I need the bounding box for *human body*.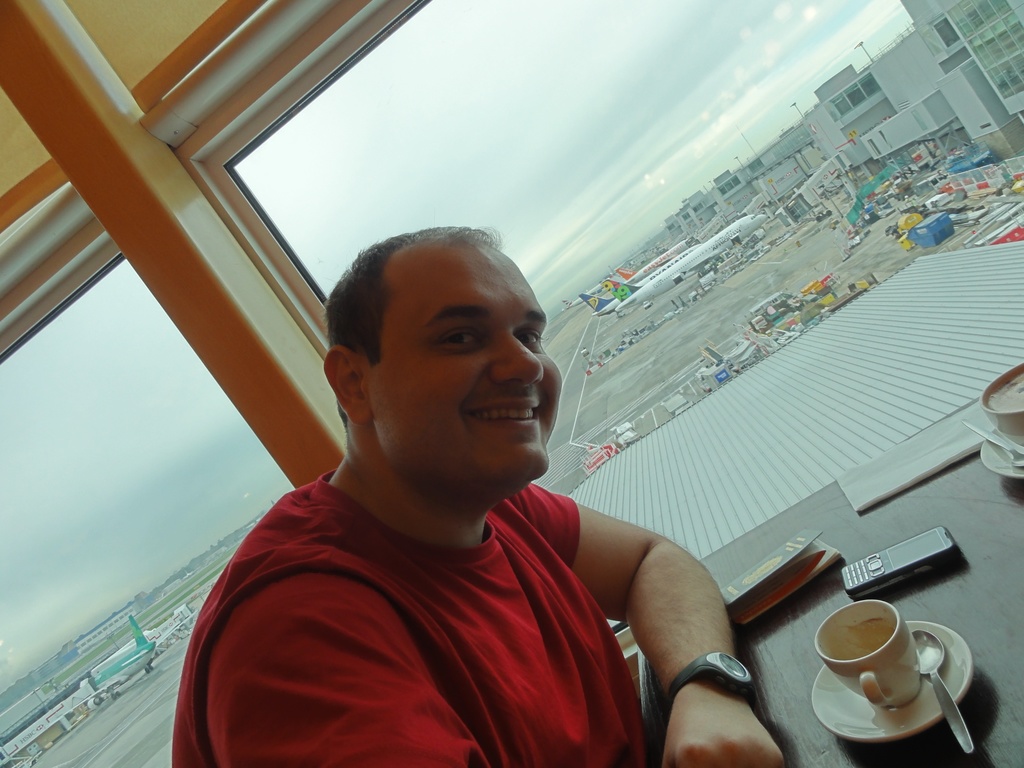
Here it is: region(208, 248, 706, 765).
